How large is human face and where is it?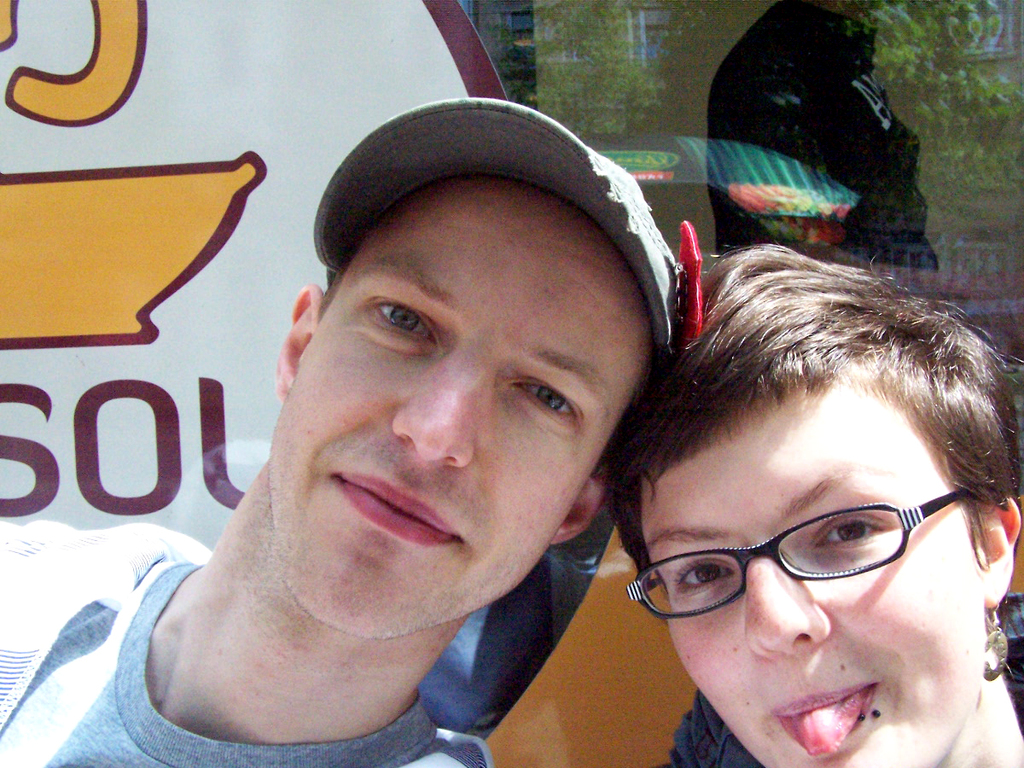
Bounding box: (643, 374, 980, 767).
